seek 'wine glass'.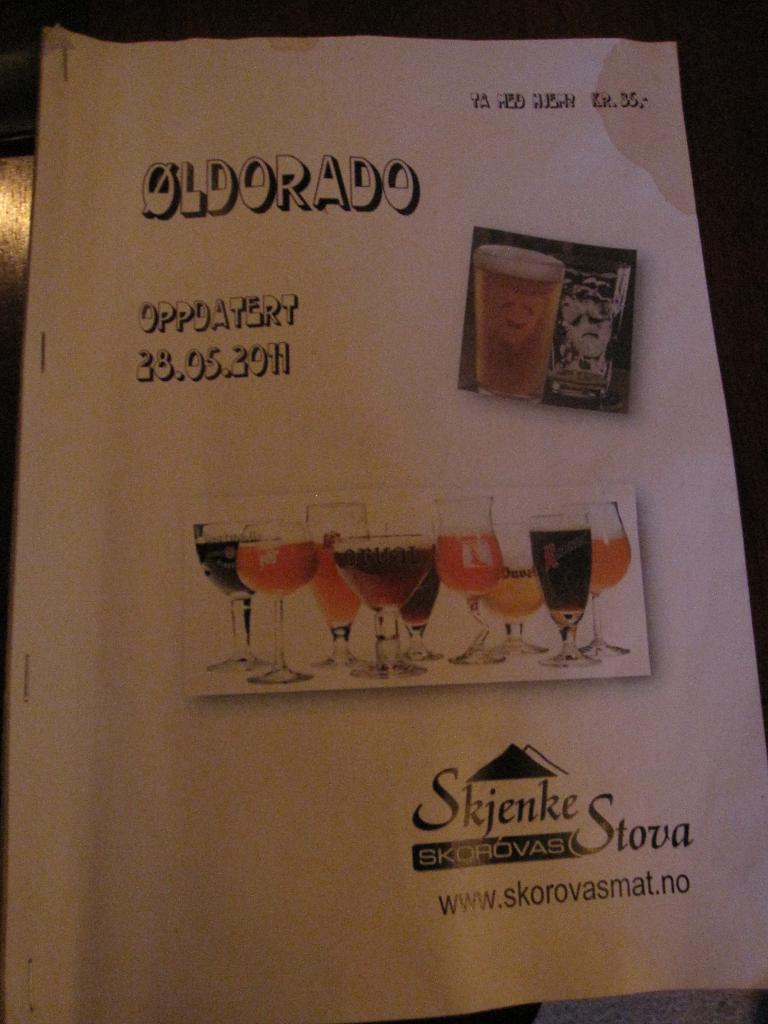
234 524 317 687.
